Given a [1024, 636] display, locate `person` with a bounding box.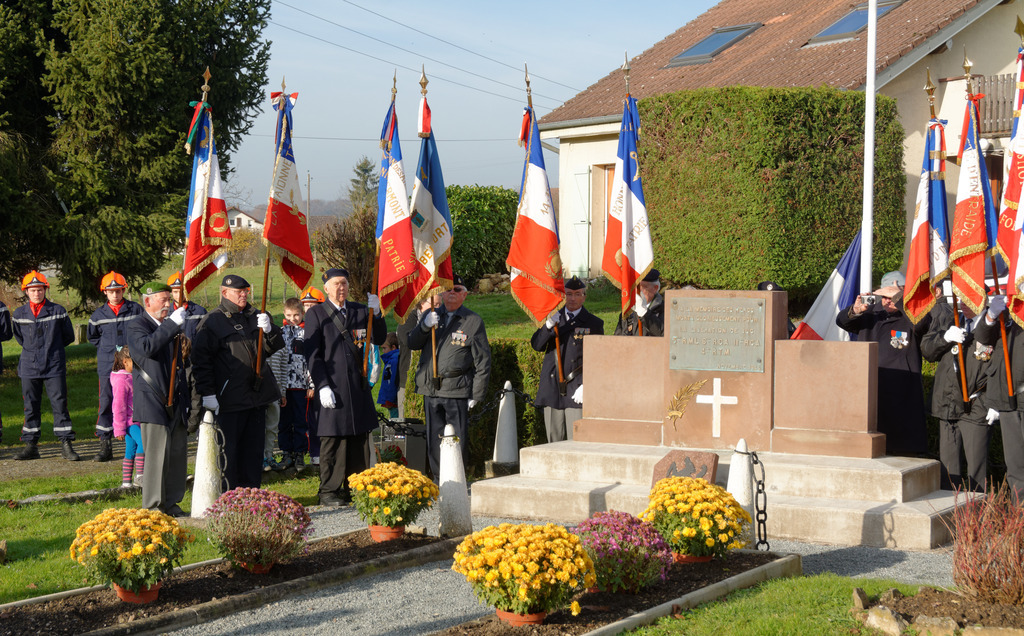
Located: Rect(110, 342, 143, 487).
